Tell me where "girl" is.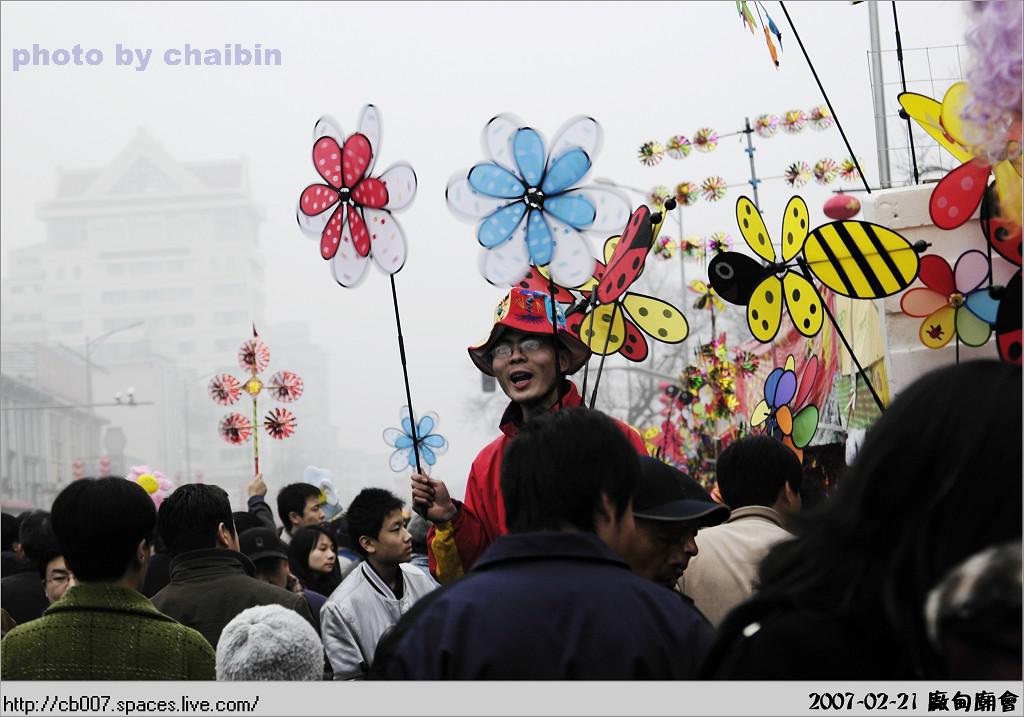
"girl" is at rect(286, 524, 343, 619).
